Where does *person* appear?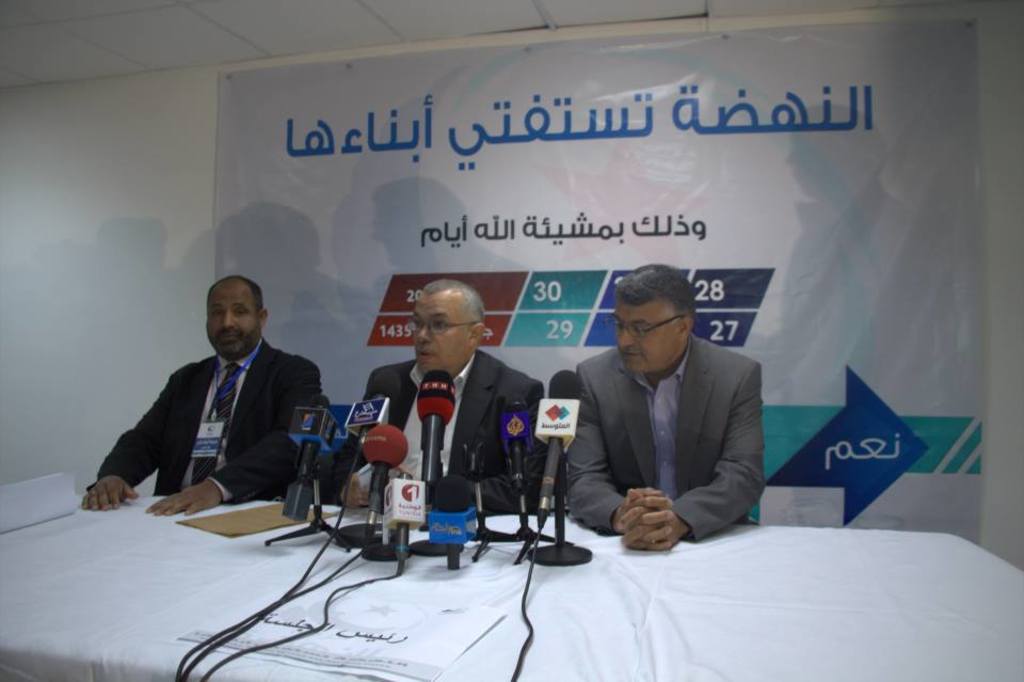
Appears at [323, 277, 564, 513].
